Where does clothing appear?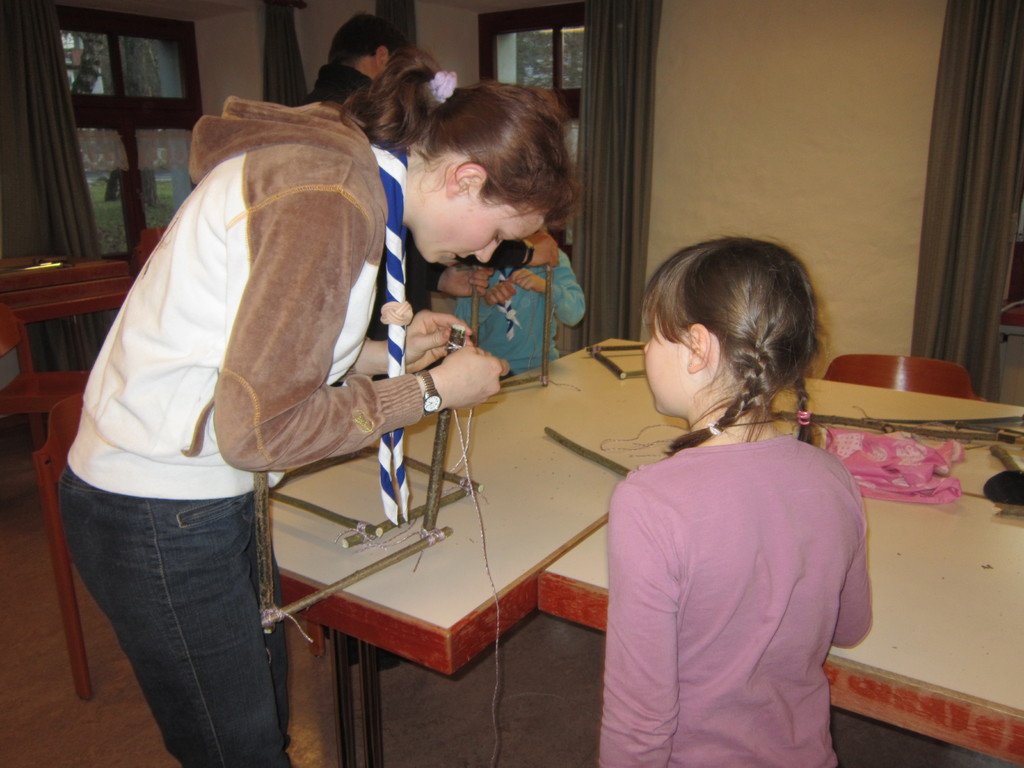
Appears at x1=59 y1=95 x2=426 y2=767.
